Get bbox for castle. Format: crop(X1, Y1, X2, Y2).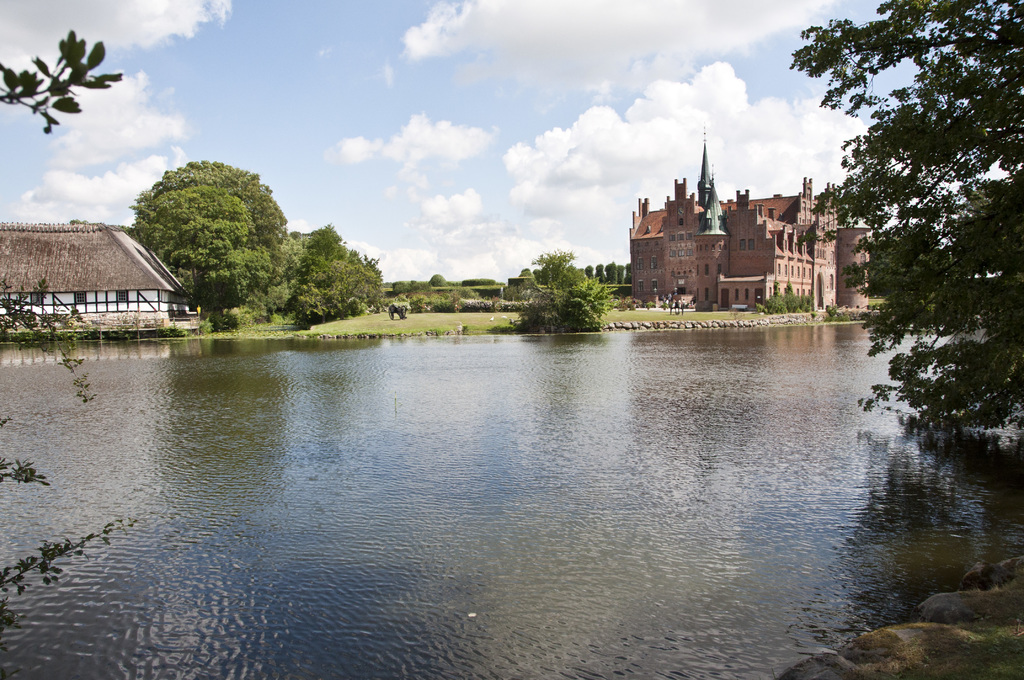
crop(641, 122, 867, 326).
